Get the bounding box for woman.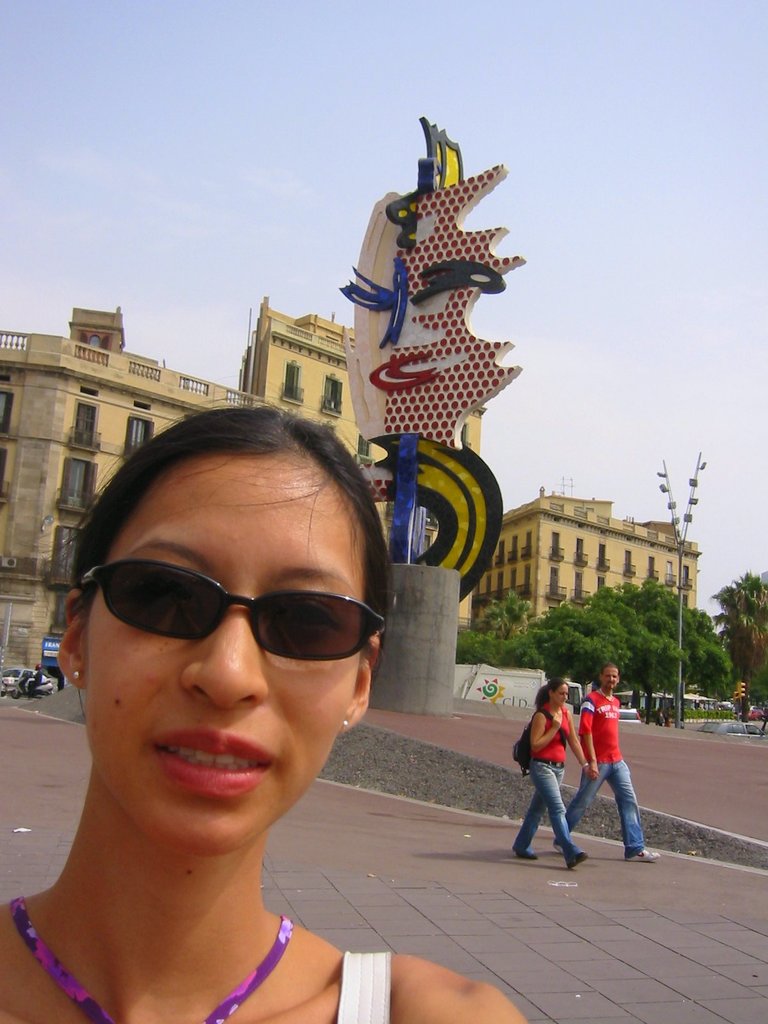
select_region(512, 676, 597, 870).
